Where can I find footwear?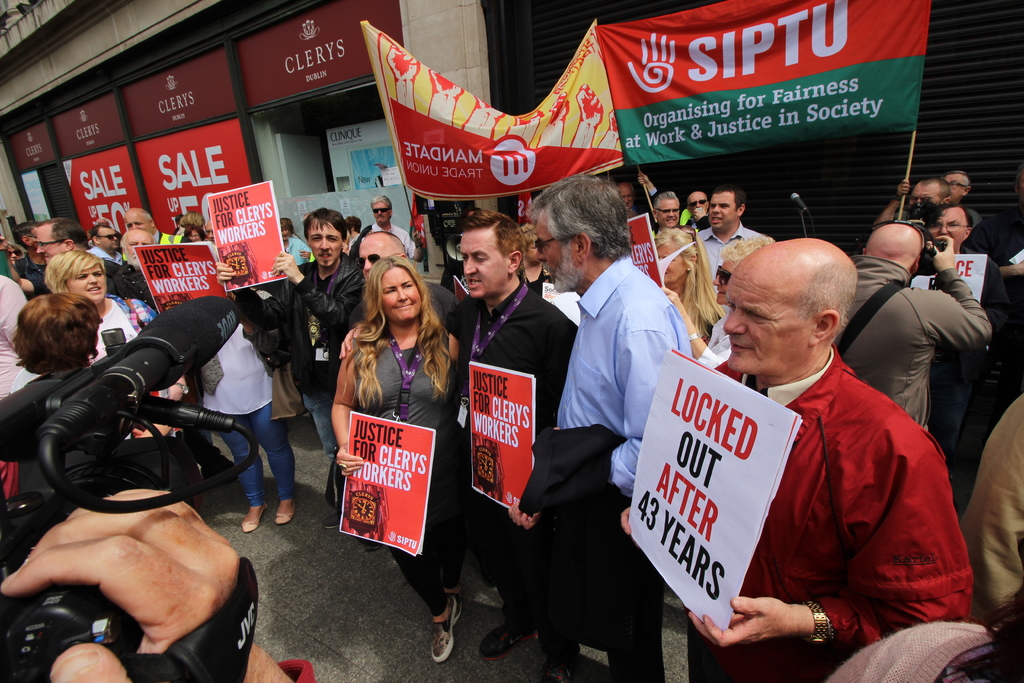
You can find it at region(245, 502, 260, 529).
